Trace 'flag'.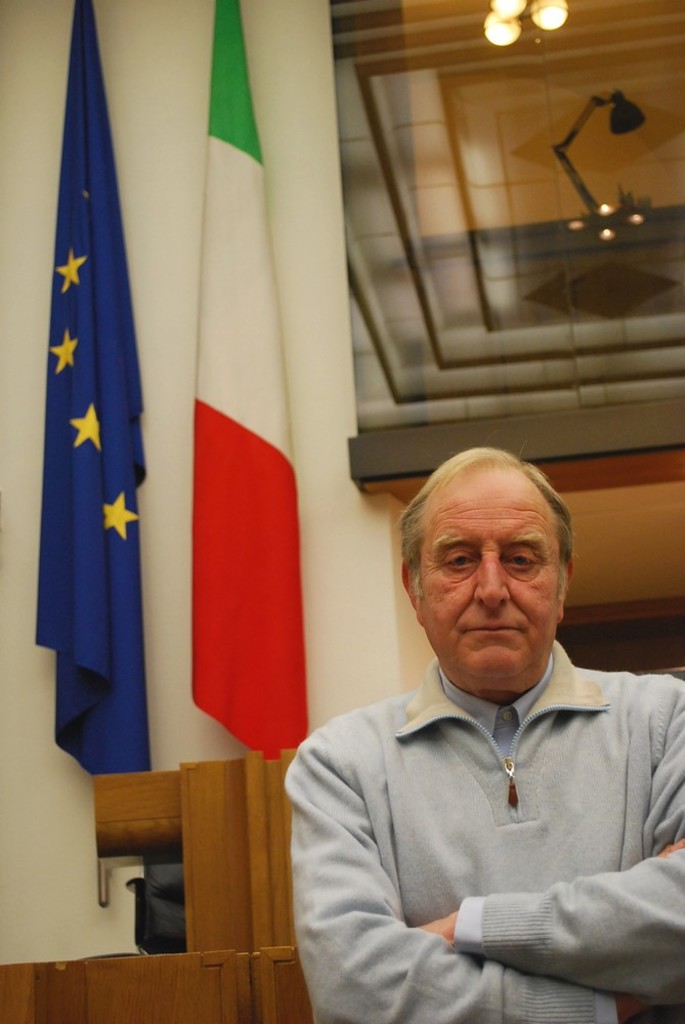
Traced to {"left": 183, "top": 0, "right": 310, "bottom": 764}.
